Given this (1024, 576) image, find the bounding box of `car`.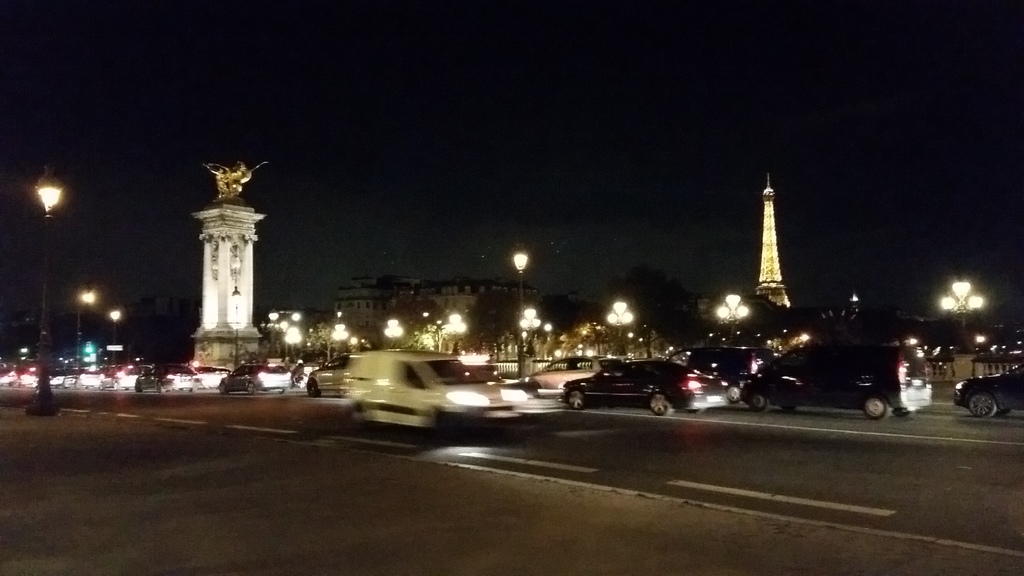
<box>134,362,198,396</box>.
